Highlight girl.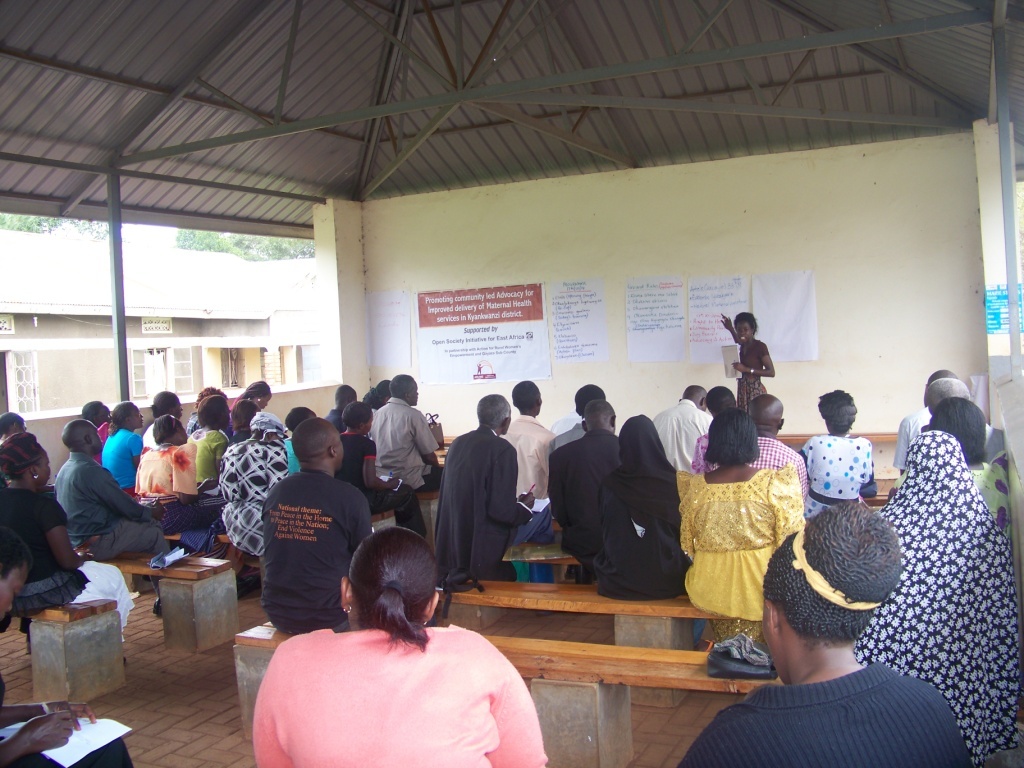
Highlighted region: x1=678, y1=399, x2=812, y2=632.
